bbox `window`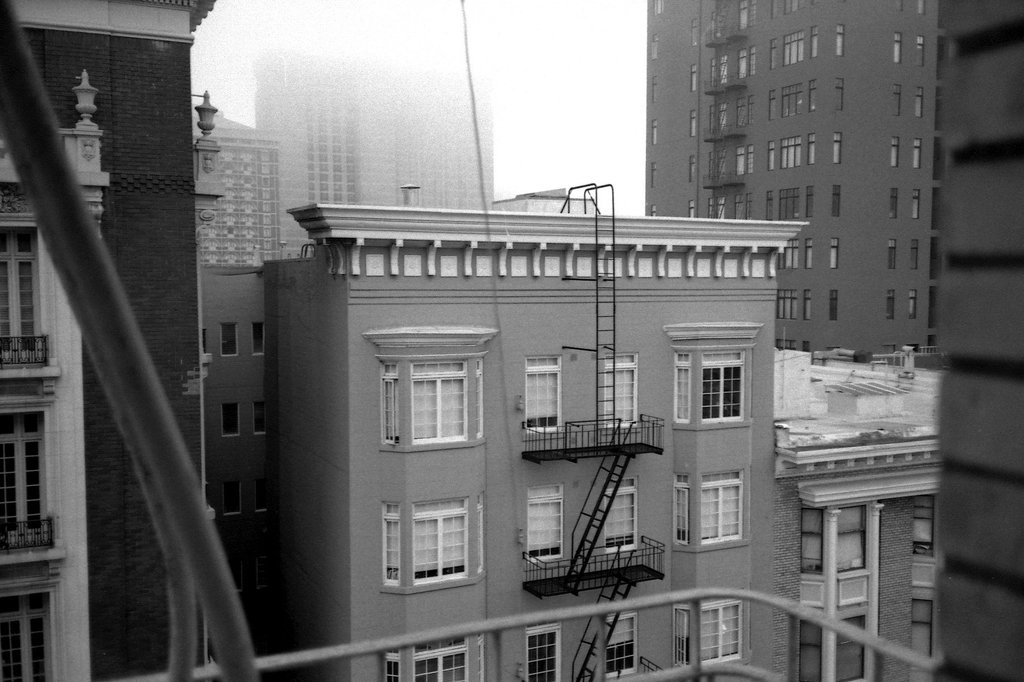
rect(834, 505, 864, 567)
